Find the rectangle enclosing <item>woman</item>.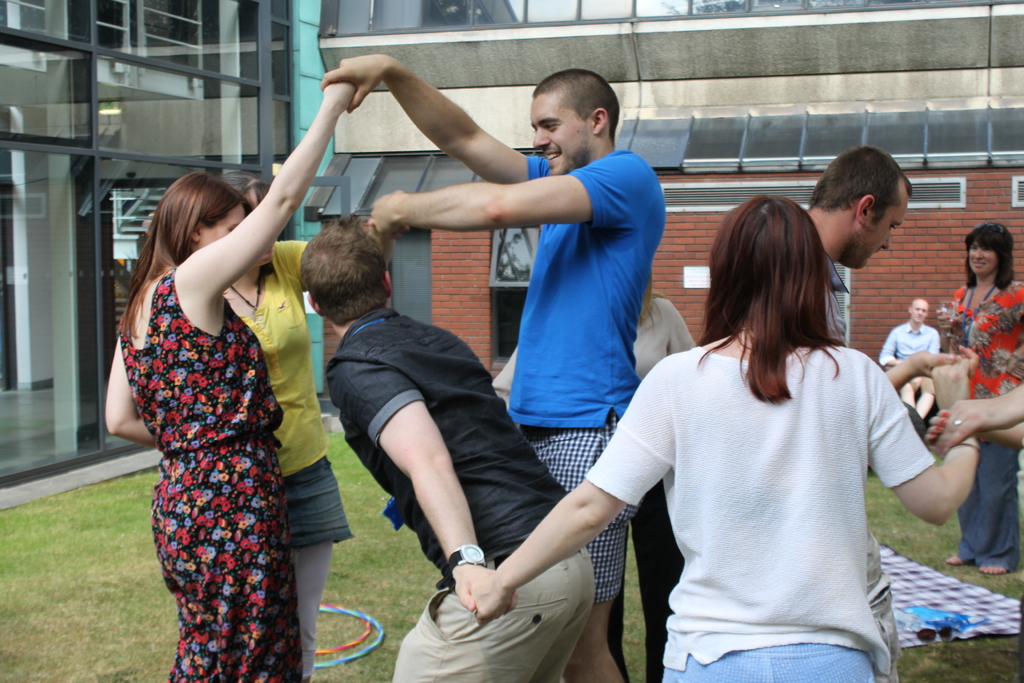
region(117, 115, 340, 682).
